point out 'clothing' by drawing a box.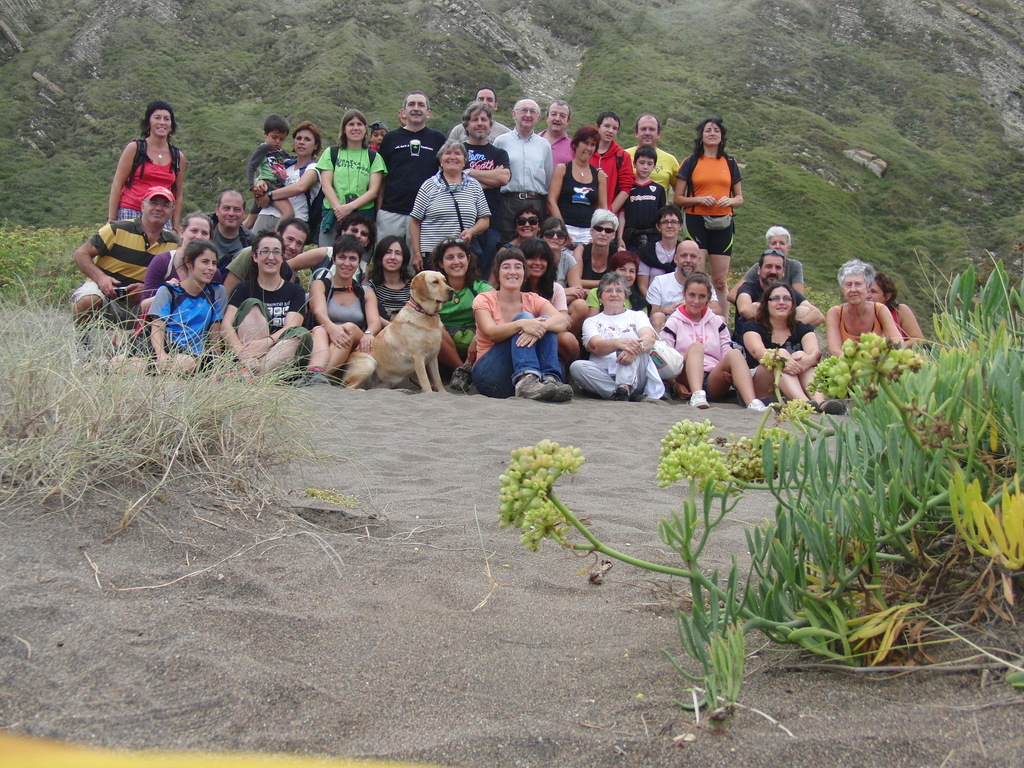
536, 127, 574, 166.
